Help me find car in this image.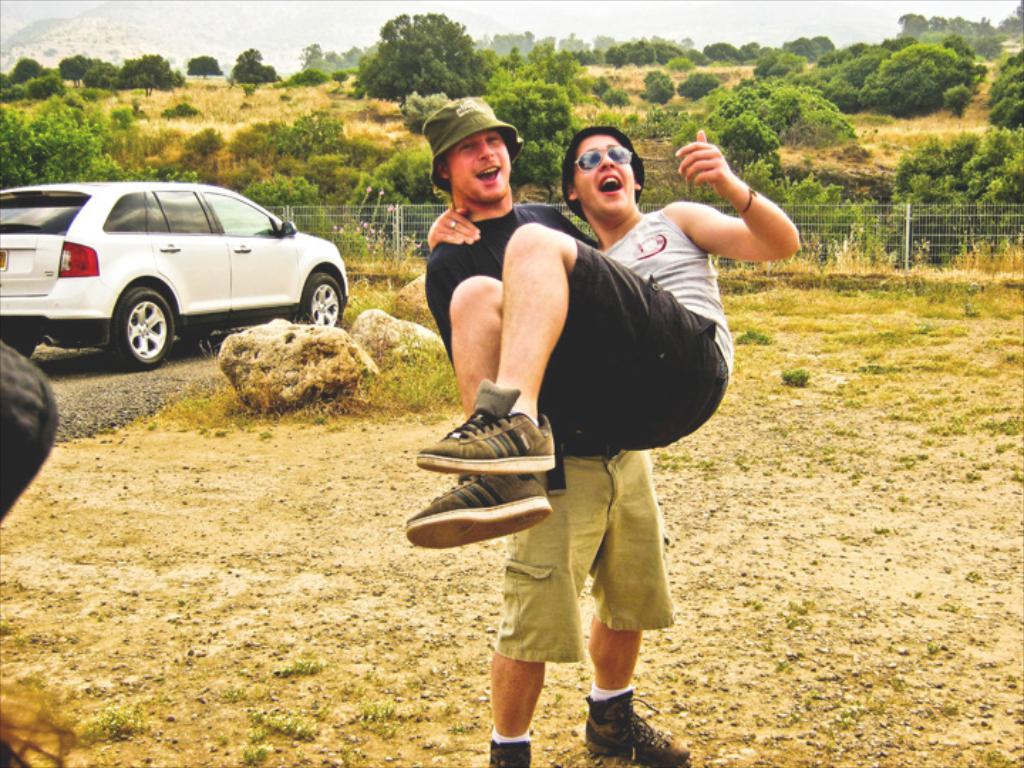
Found it: bbox(0, 183, 346, 374).
